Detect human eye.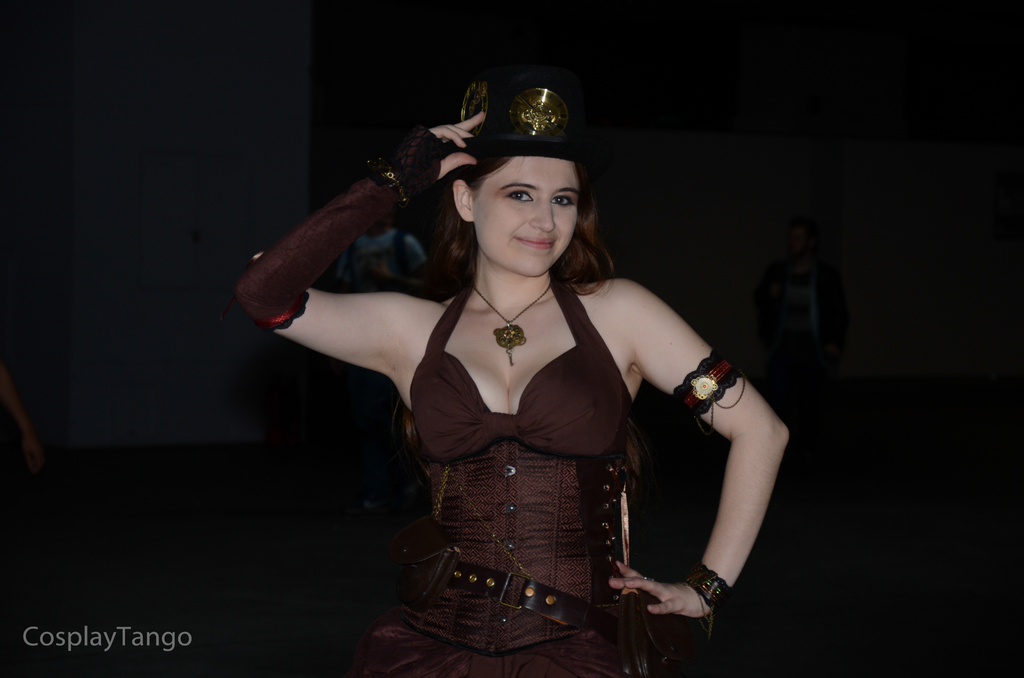
Detected at [550,191,572,207].
